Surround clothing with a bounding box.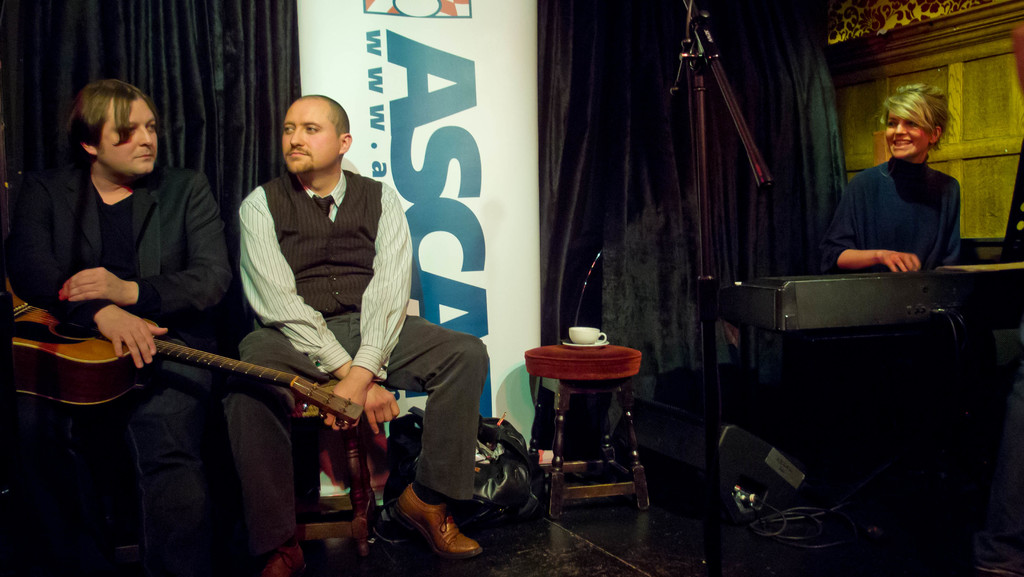
235 177 481 516.
